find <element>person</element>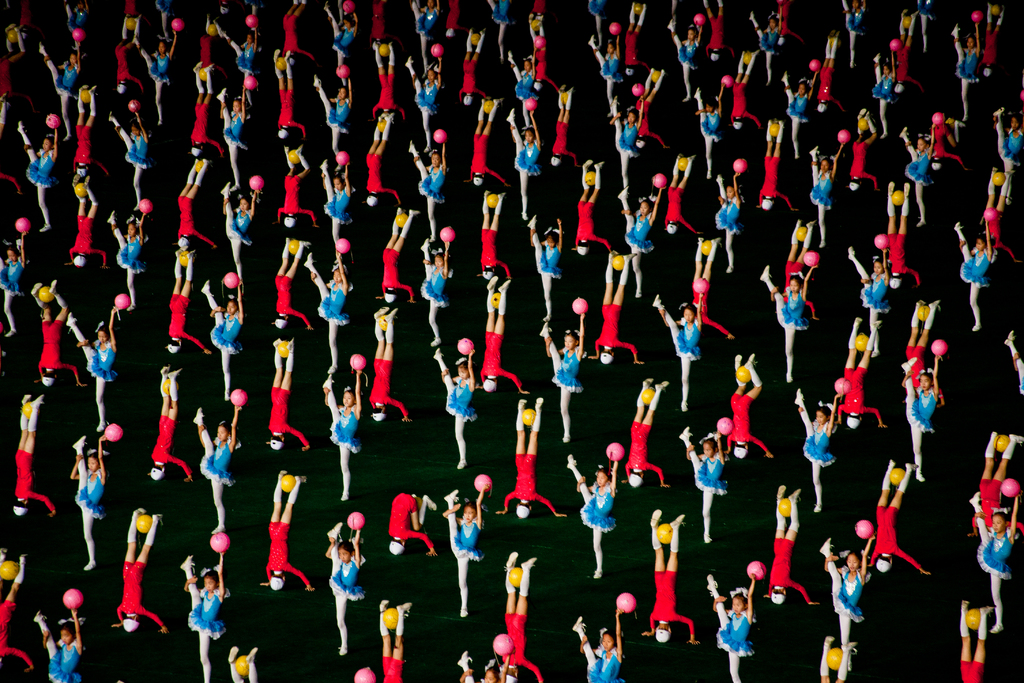
bbox(380, 597, 413, 682)
